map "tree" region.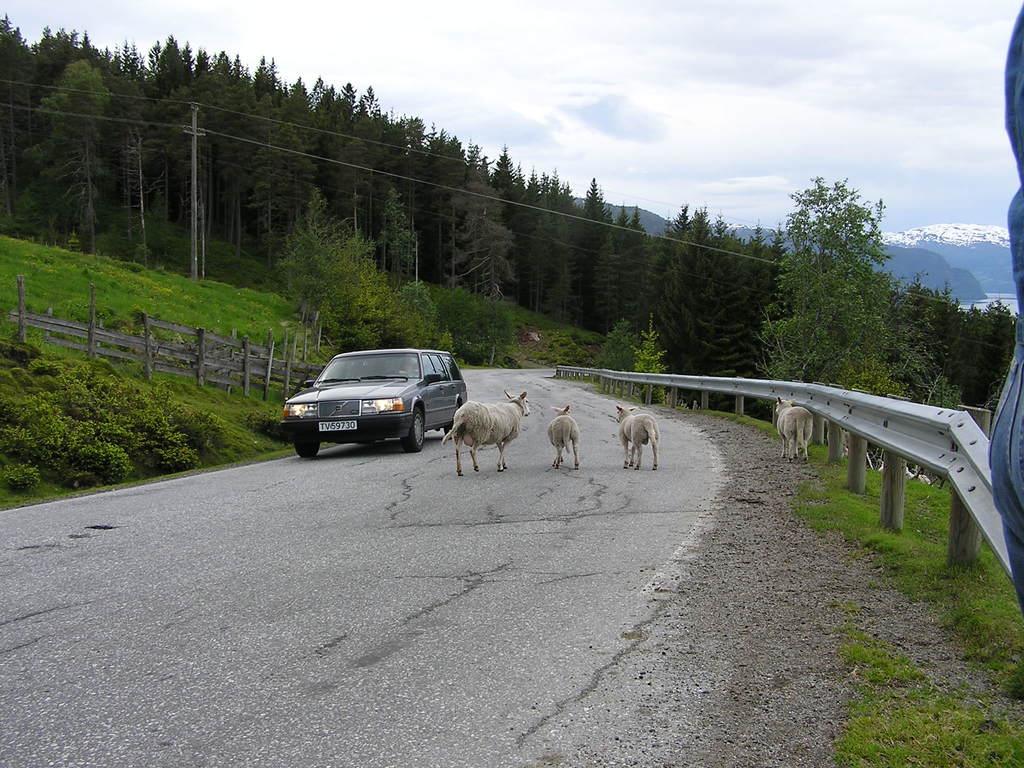
Mapped to box(774, 179, 957, 387).
